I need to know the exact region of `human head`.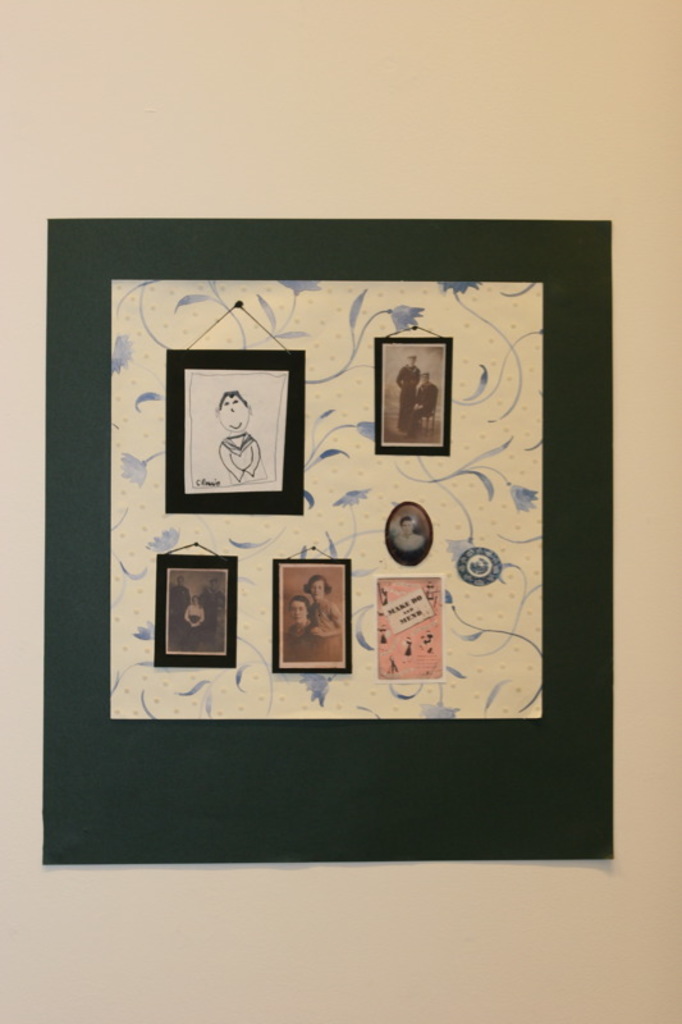
Region: 404 347 435 389.
